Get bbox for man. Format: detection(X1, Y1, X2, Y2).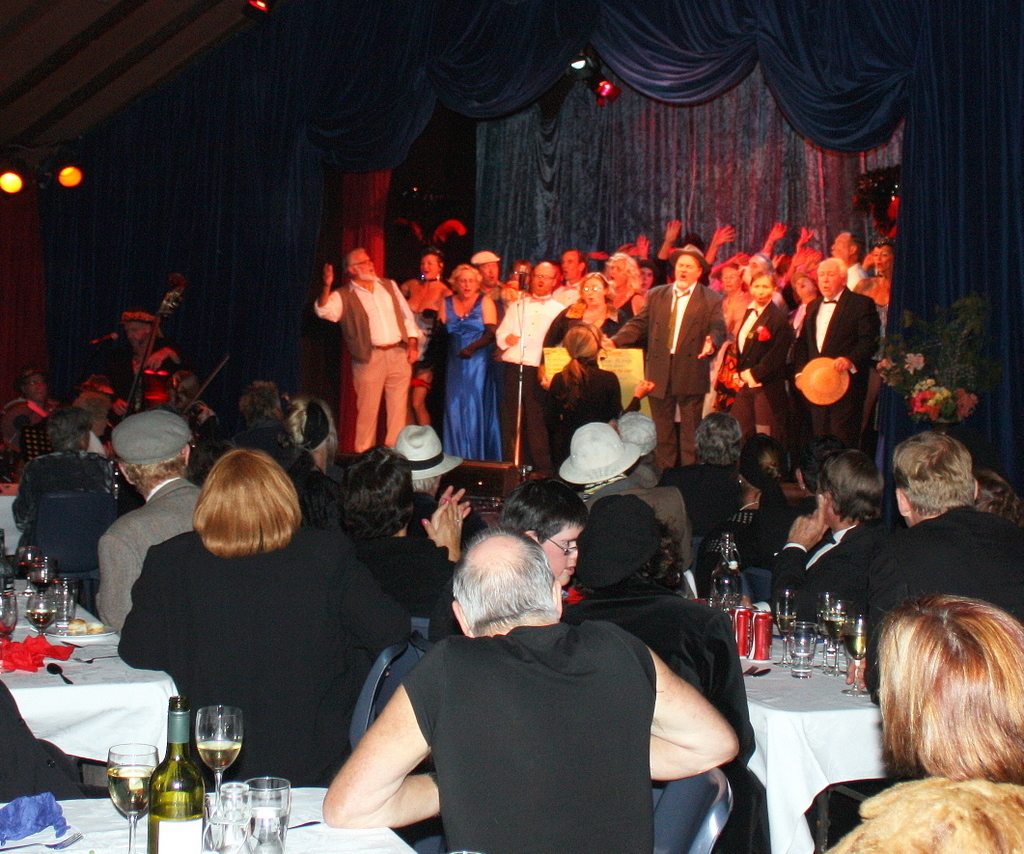
detection(499, 260, 571, 464).
